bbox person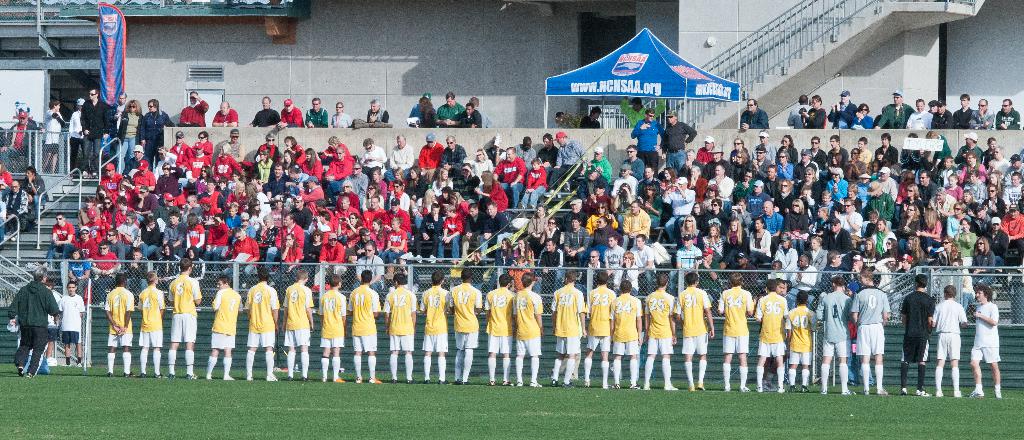
select_region(899, 236, 925, 271)
